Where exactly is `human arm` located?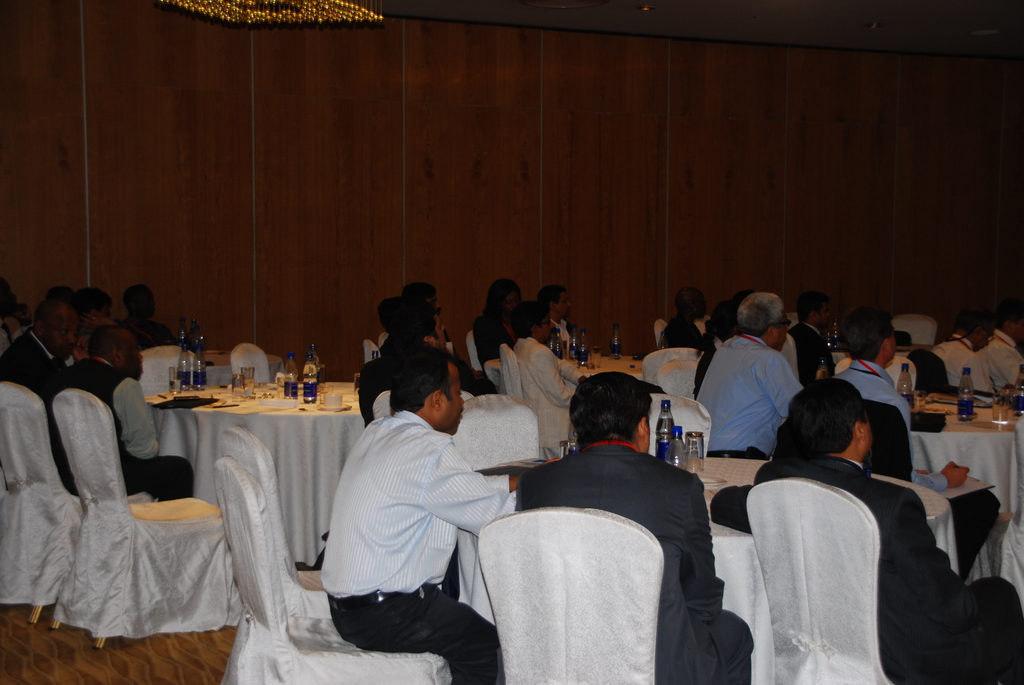
Its bounding box is <box>900,485,1004,638</box>.
